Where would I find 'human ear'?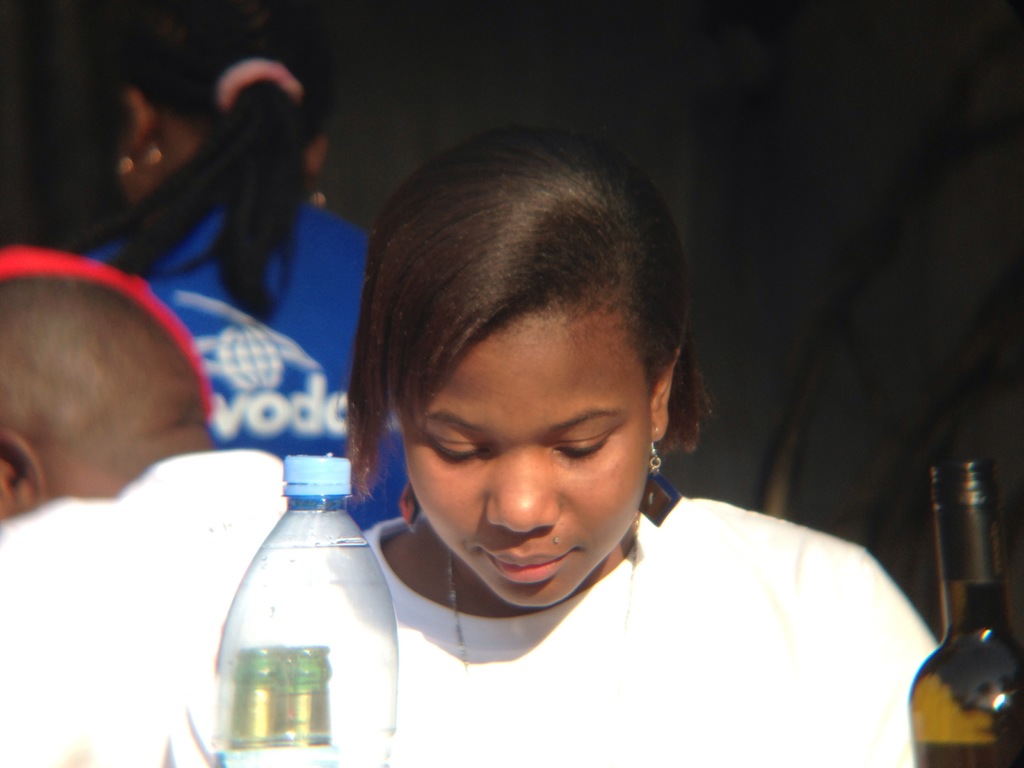
At {"left": 1, "top": 429, "right": 47, "bottom": 508}.
